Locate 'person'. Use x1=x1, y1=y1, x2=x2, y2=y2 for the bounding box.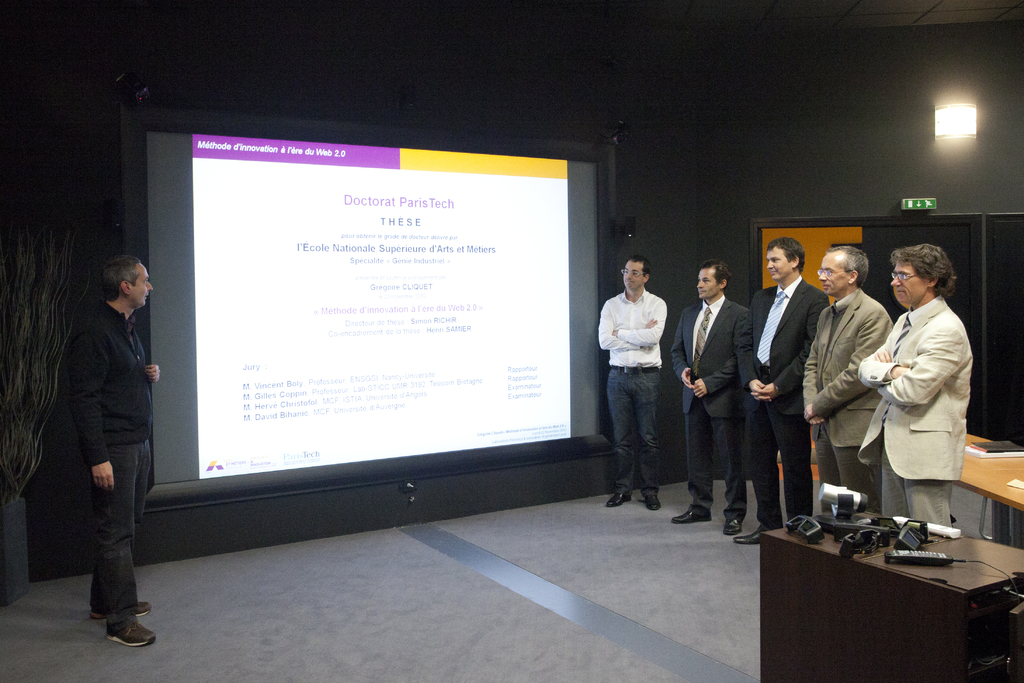
x1=749, y1=233, x2=836, y2=544.
